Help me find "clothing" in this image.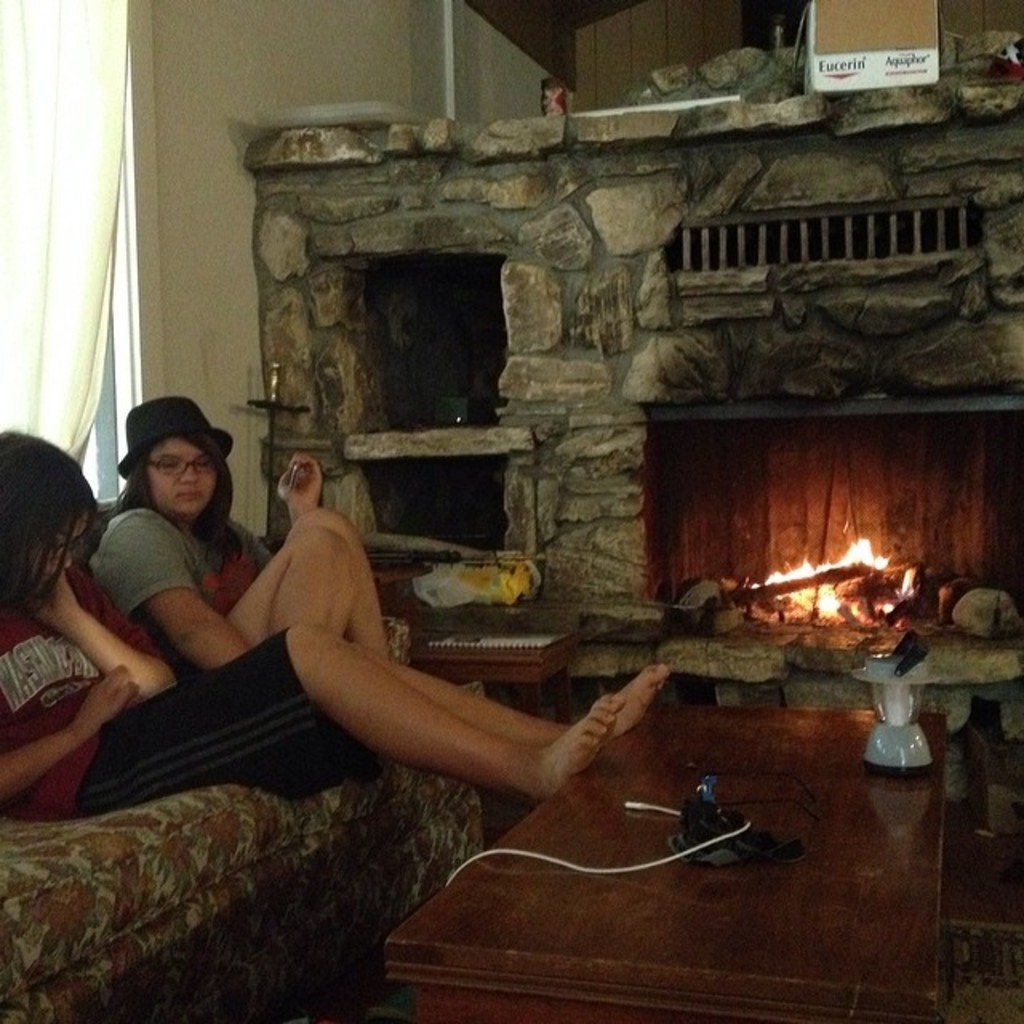
Found it: detection(85, 501, 286, 690).
